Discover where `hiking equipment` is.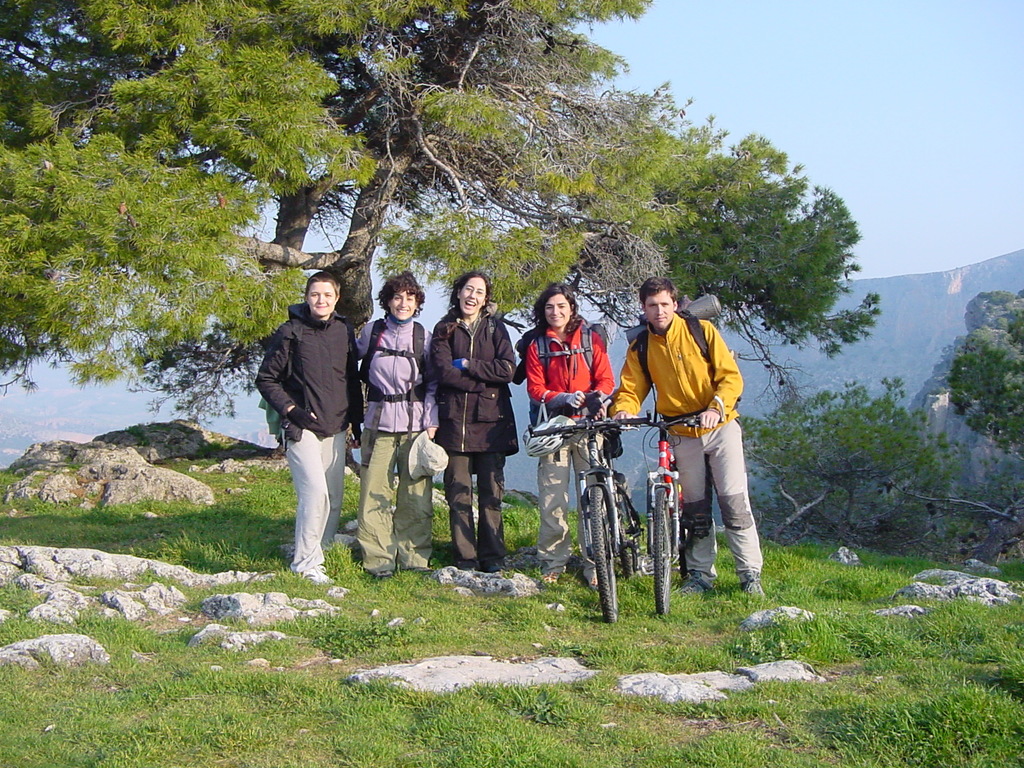
Discovered at left=356, top=316, right=432, bottom=405.
